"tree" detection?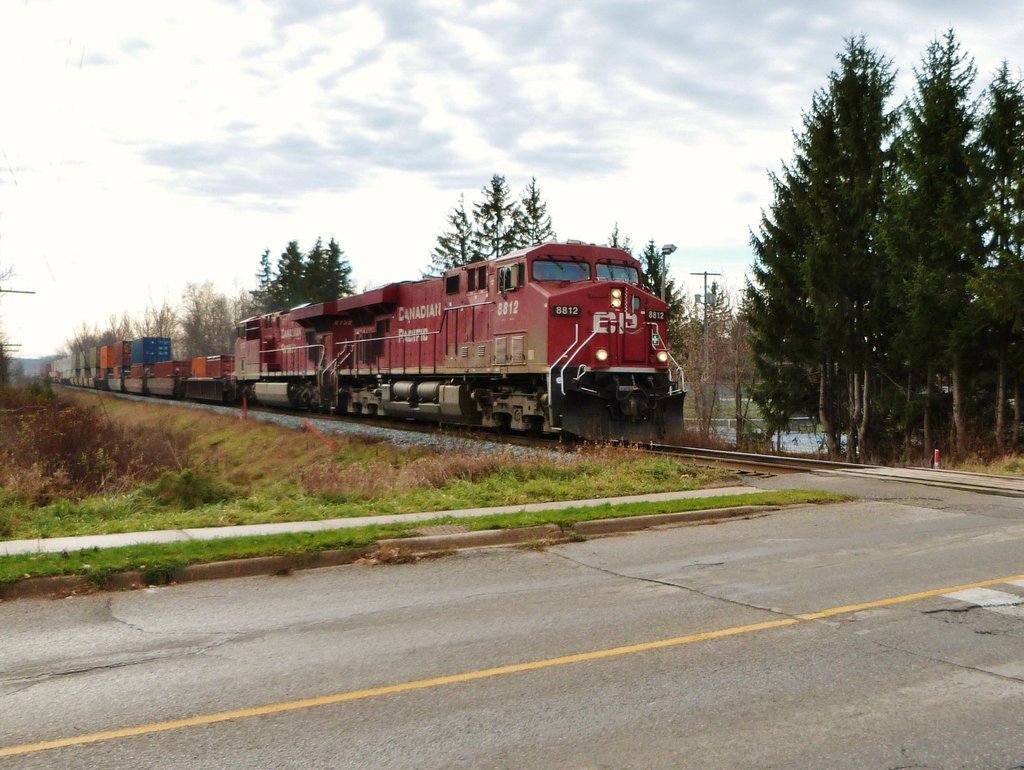
box=[415, 184, 481, 287]
